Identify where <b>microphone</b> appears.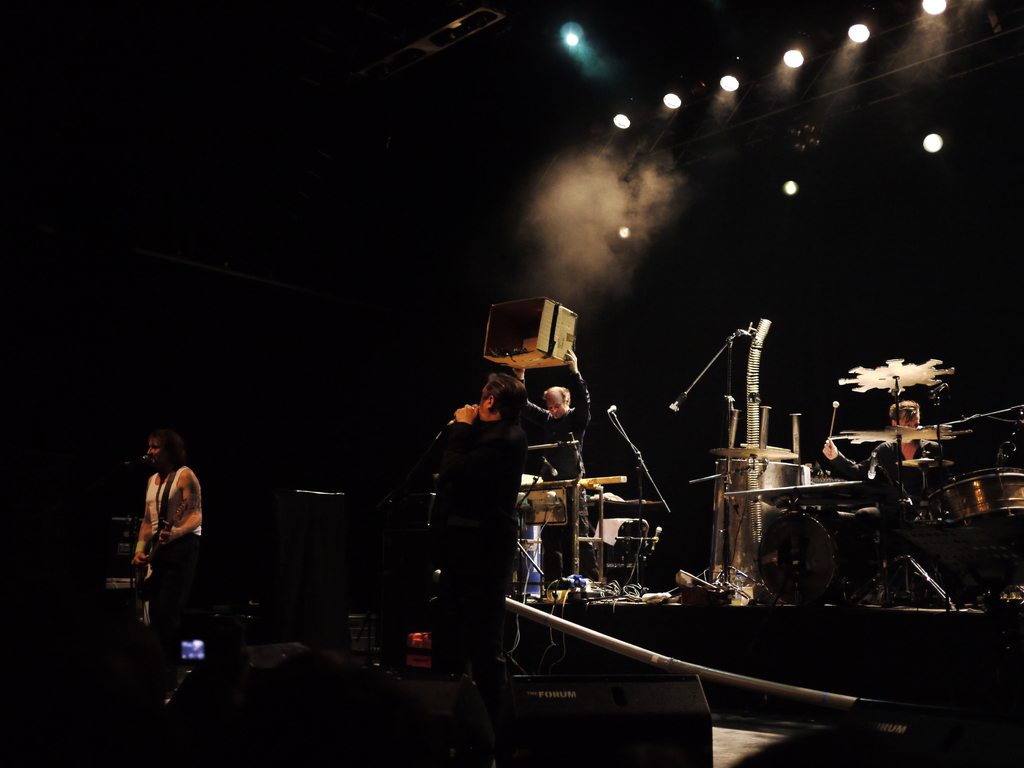
Appears at <bbox>668, 398, 684, 410</bbox>.
